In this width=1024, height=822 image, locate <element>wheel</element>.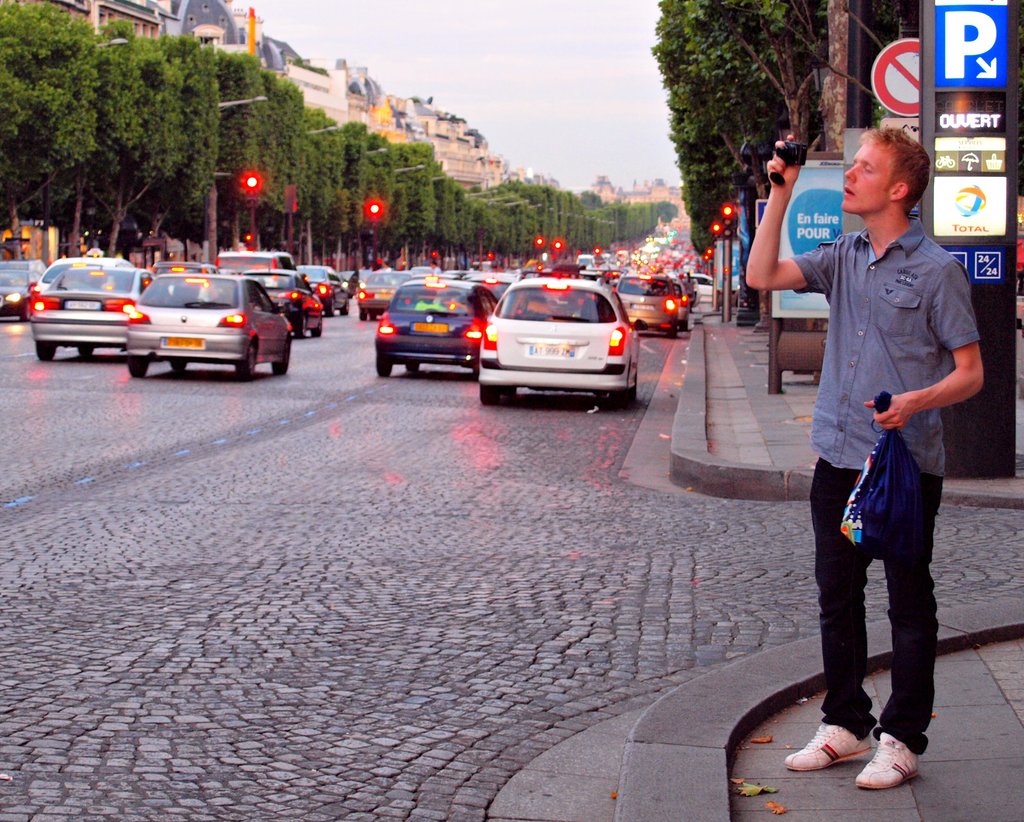
Bounding box: bbox(372, 314, 378, 318).
